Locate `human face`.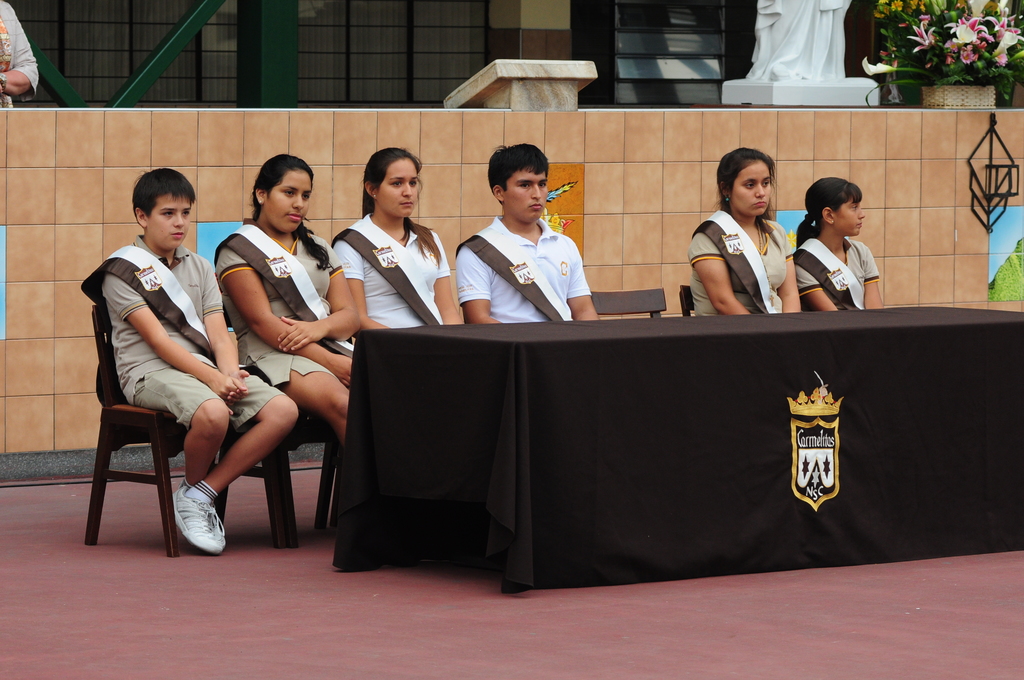
Bounding box: <box>149,195,191,252</box>.
